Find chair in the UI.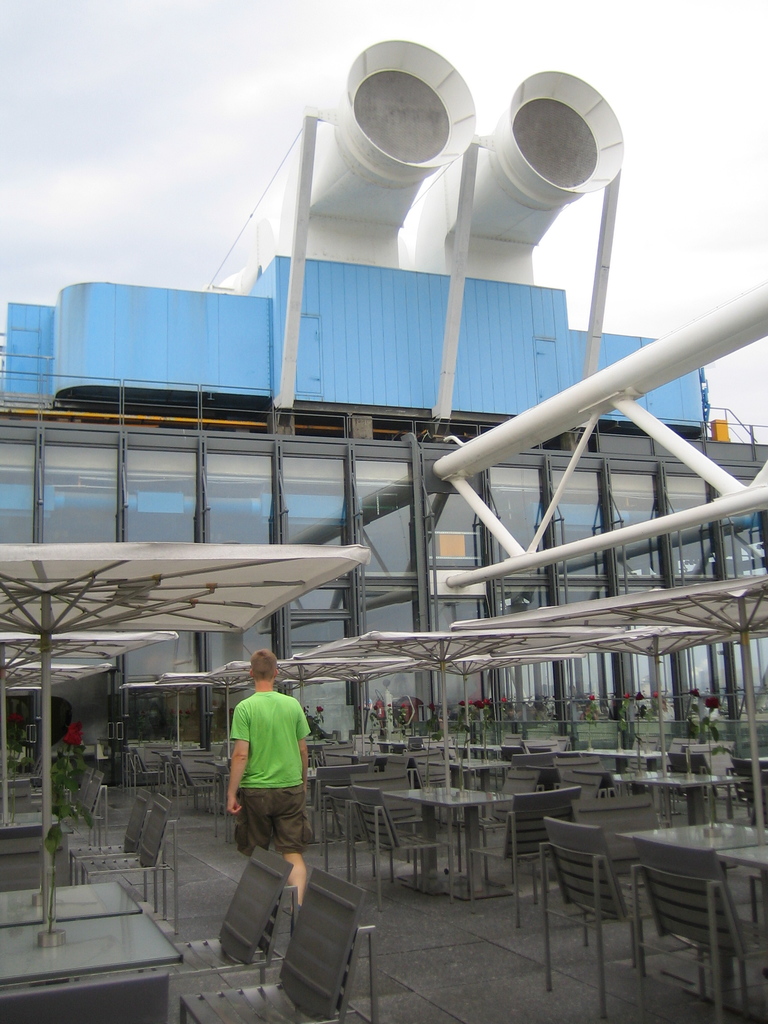
UI element at bbox(534, 817, 701, 1023).
